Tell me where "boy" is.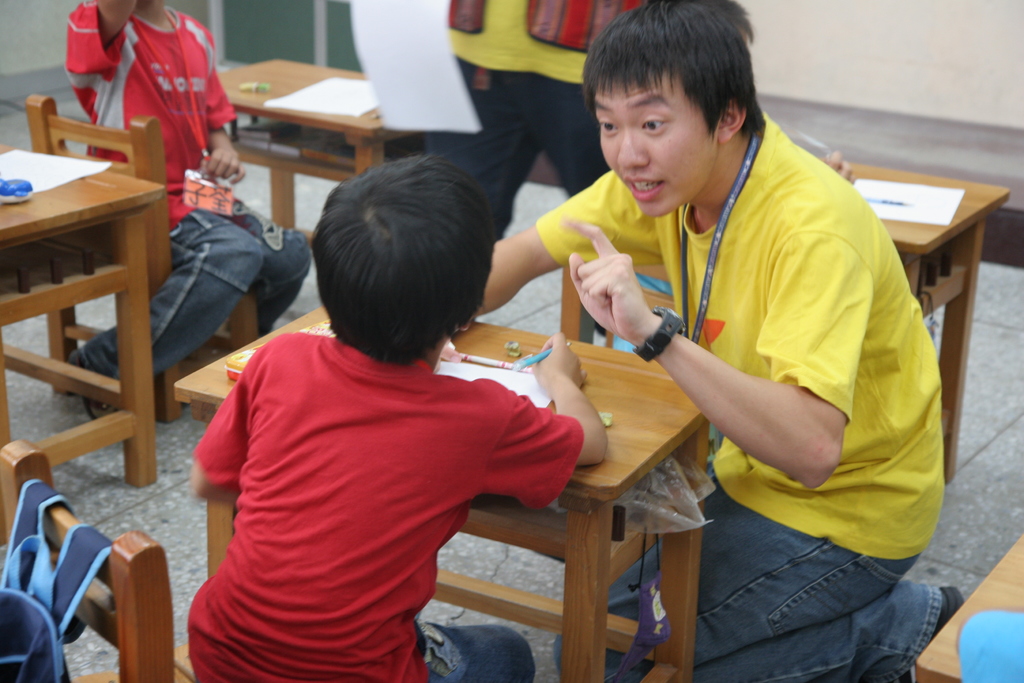
"boy" is at (left=195, top=111, right=710, bottom=638).
